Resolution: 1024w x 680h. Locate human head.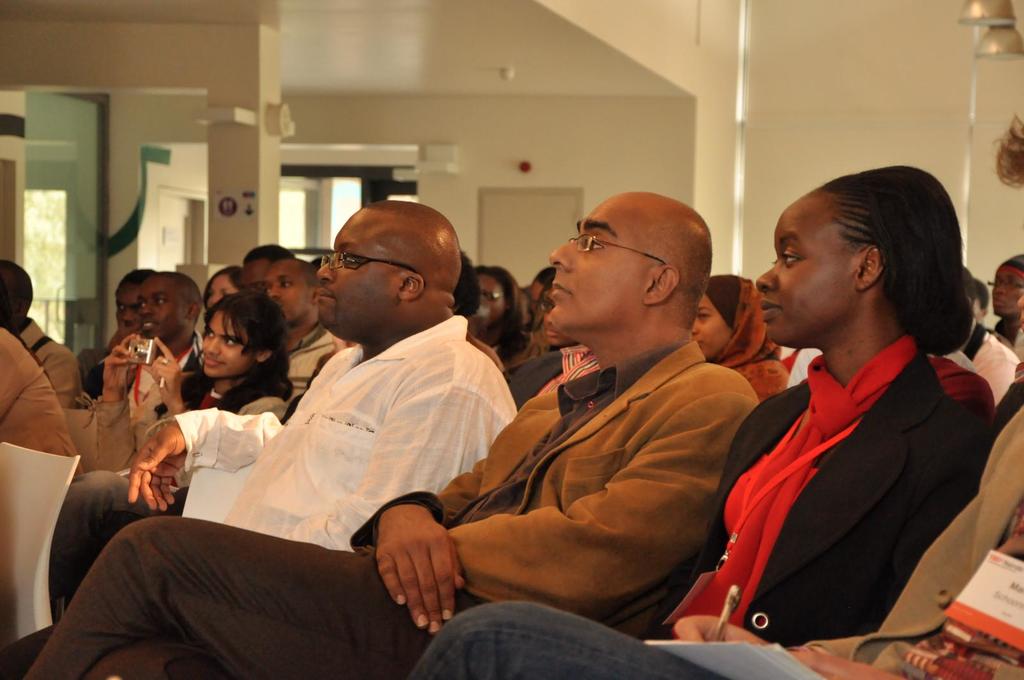
(left=691, top=272, right=783, bottom=360).
